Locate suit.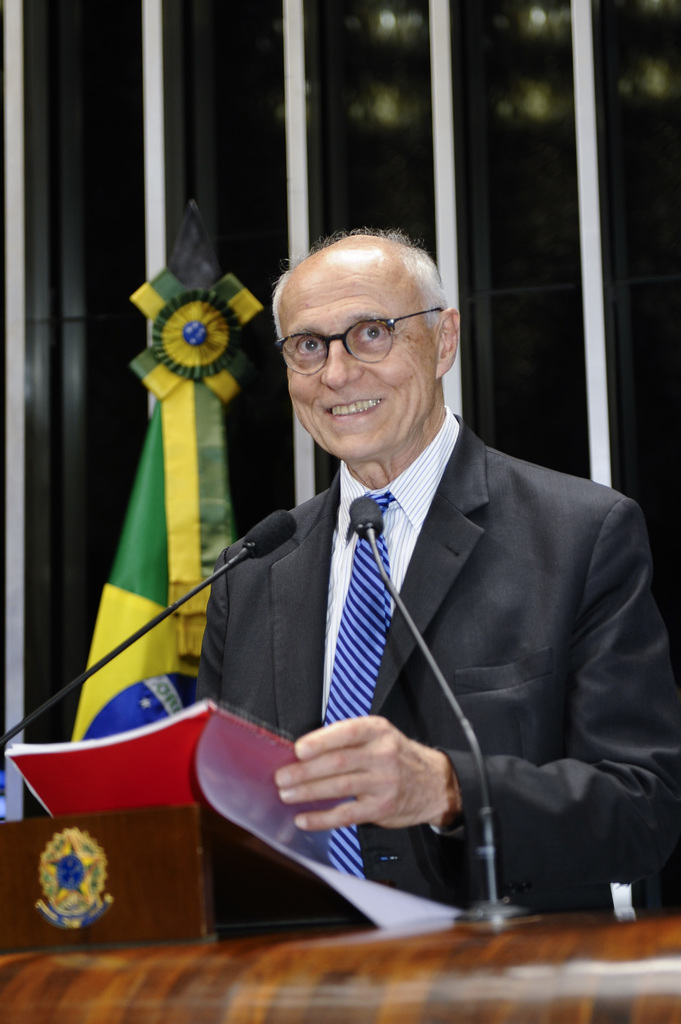
Bounding box: box=[188, 407, 680, 913].
